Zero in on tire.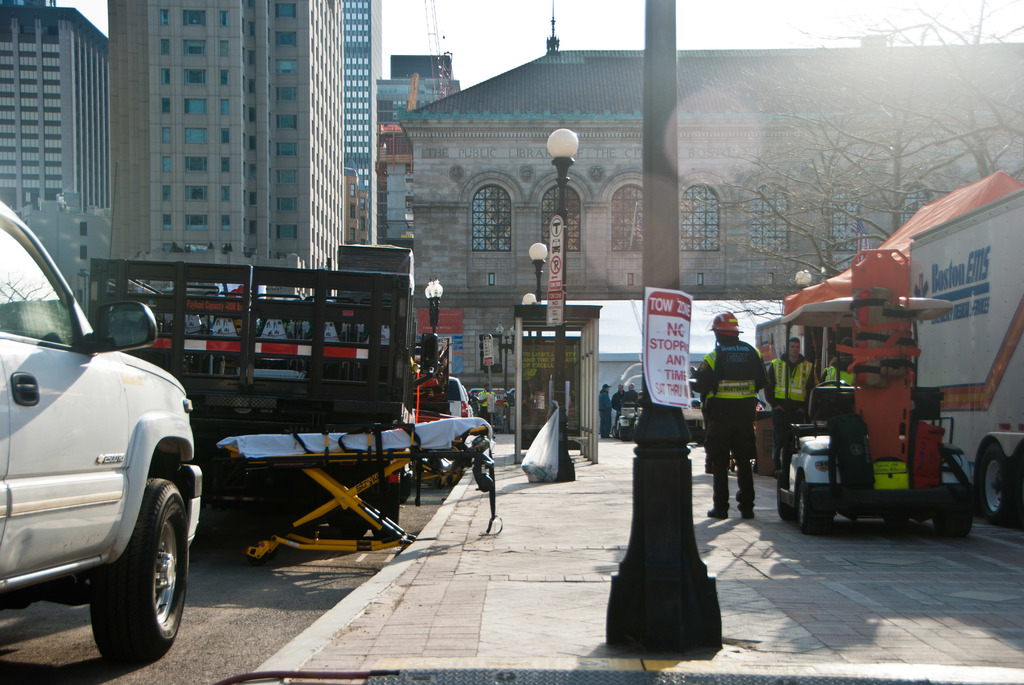
Zeroed in: <region>931, 512, 971, 536</region>.
